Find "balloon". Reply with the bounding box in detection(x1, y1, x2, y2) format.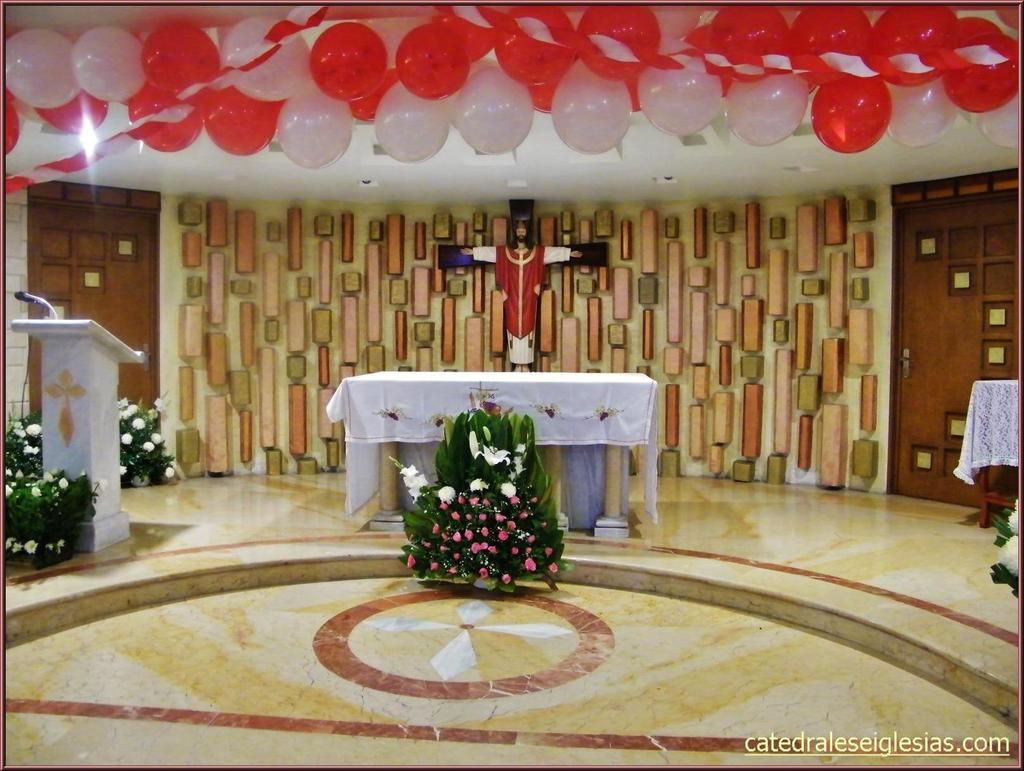
detection(131, 86, 201, 150).
